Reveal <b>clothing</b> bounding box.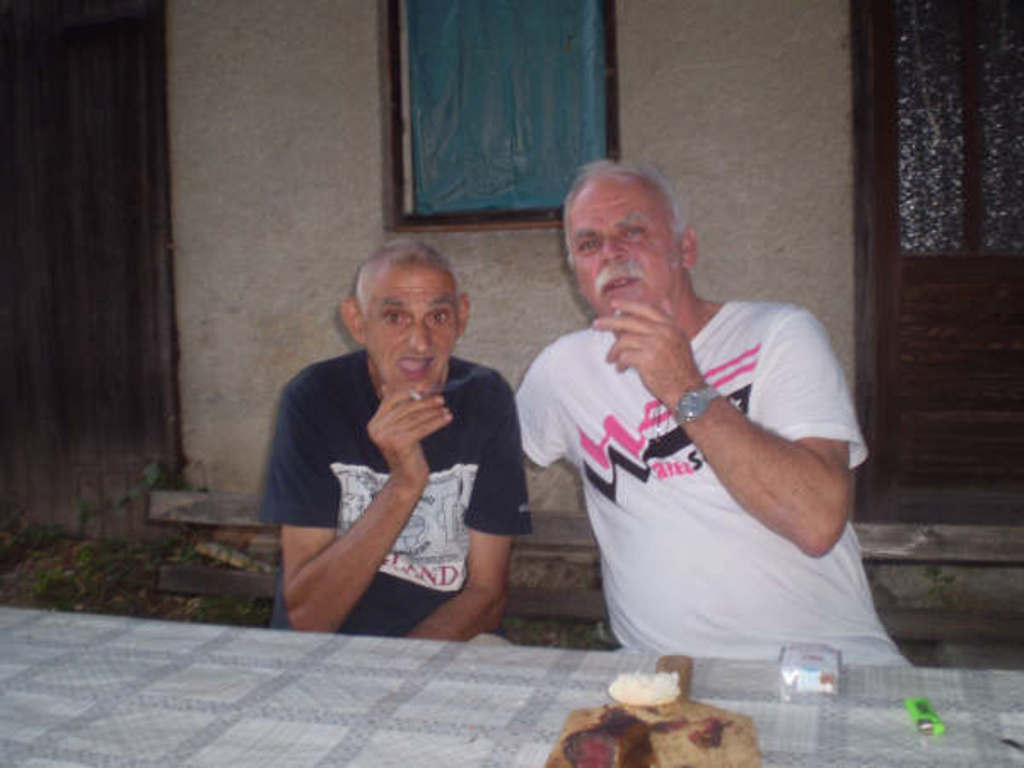
Revealed: <bbox>522, 253, 882, 666</bbox>.
